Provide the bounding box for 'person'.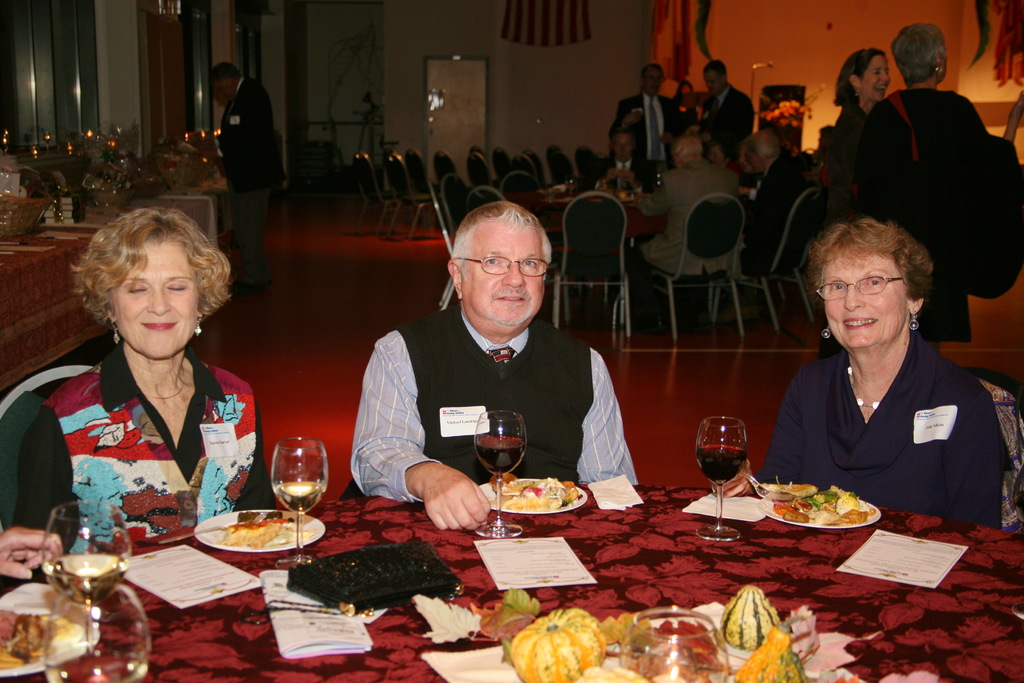
bbox=[0, 207, 275, 554].
